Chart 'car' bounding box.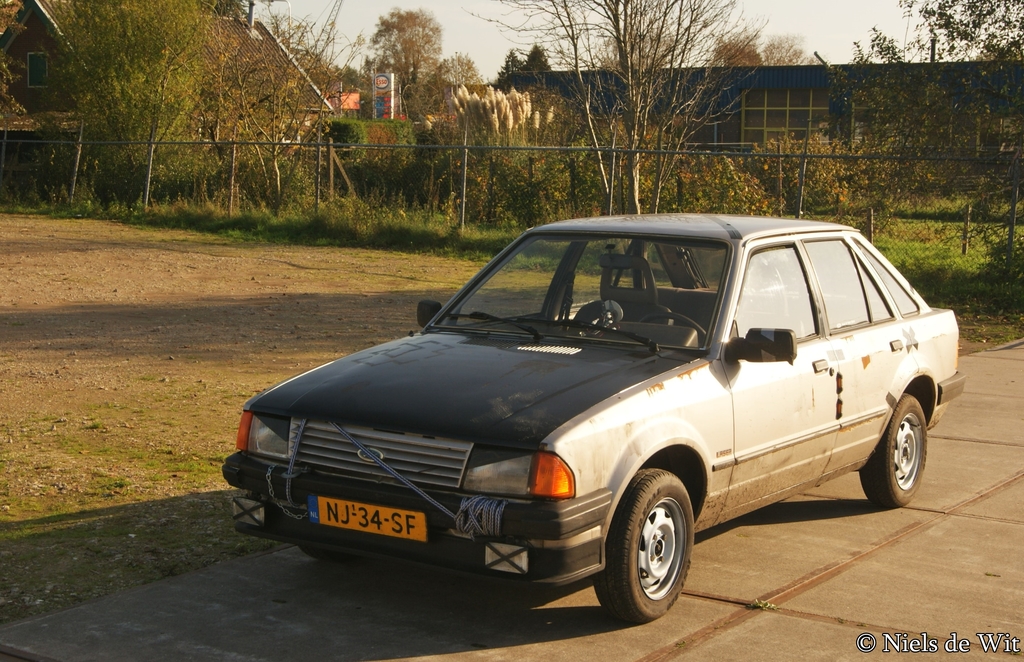
Charted: [217,212,968,621].
